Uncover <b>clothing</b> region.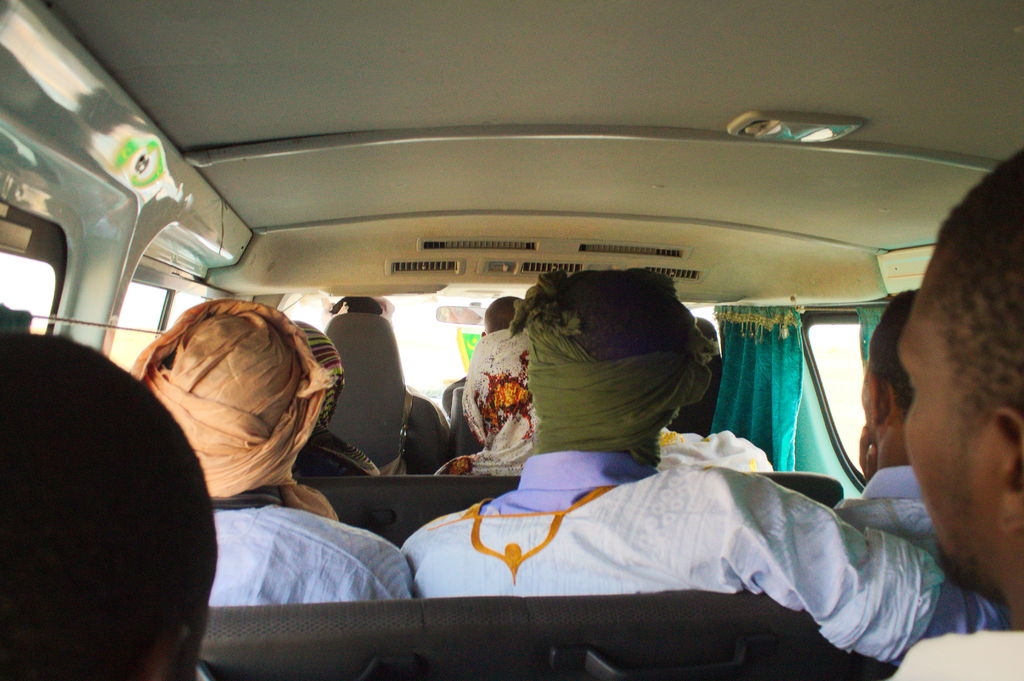
Uncovered: BBox(211, 483, 433, 620).
